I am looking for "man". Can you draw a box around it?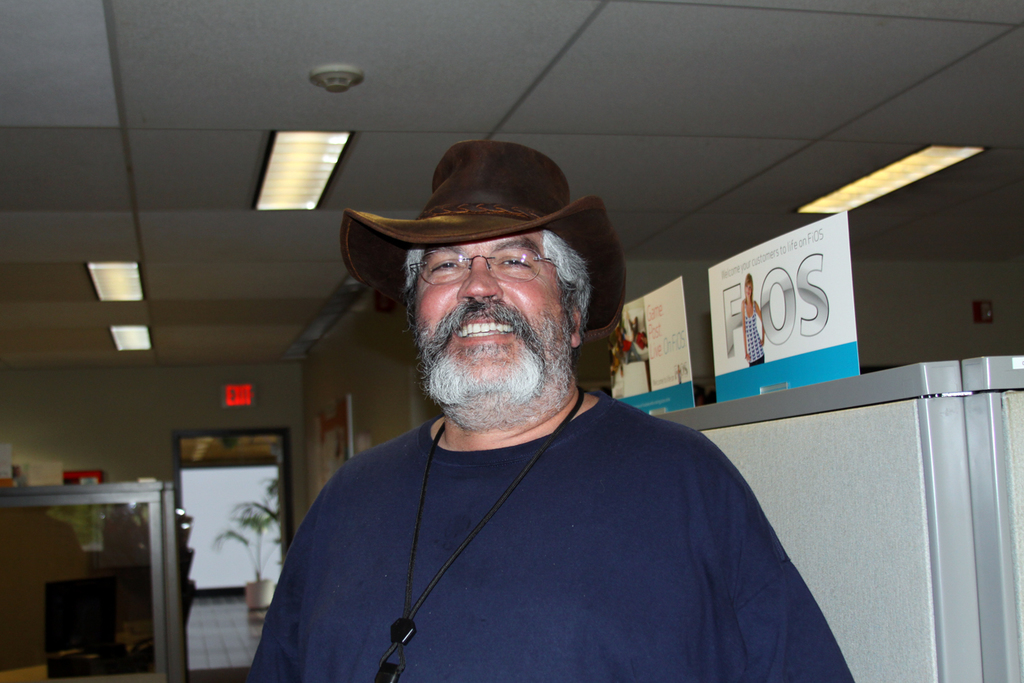
Sure, the bounding box is rect(239, 140, 856, 682).
